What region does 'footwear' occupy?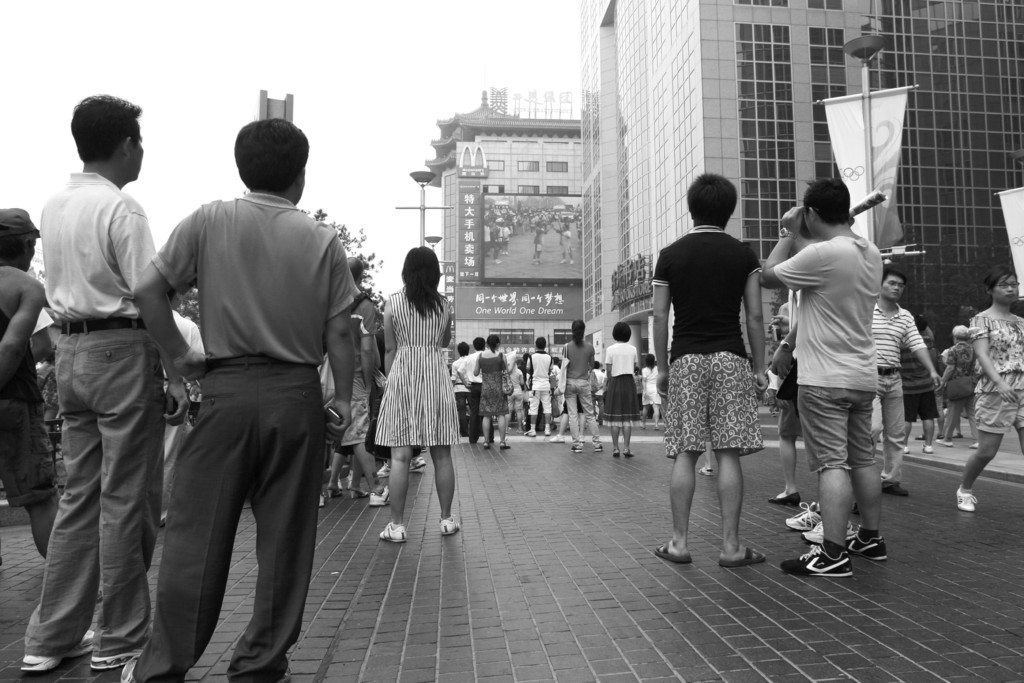
BBox(373, 482, 383, 503).
